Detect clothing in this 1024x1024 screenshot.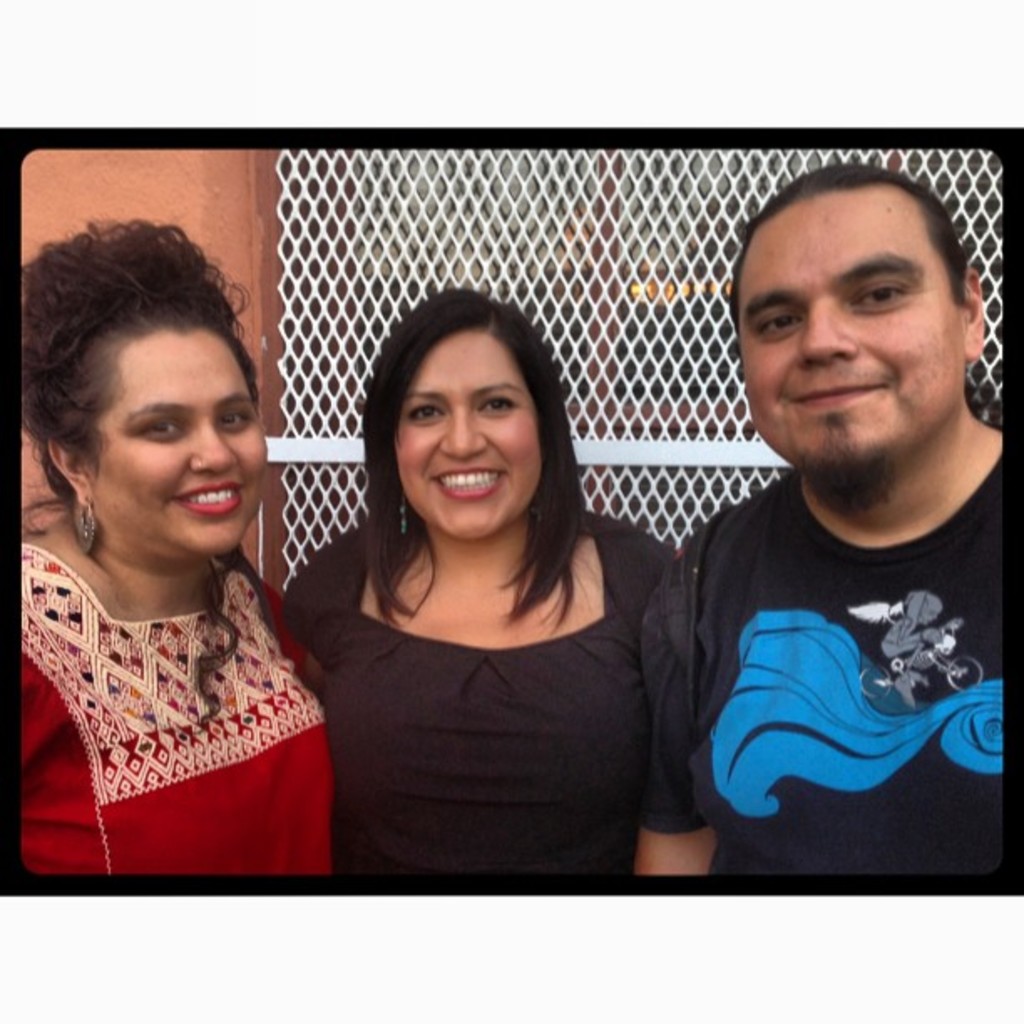
Detection: [0, 556, 371, 862].
